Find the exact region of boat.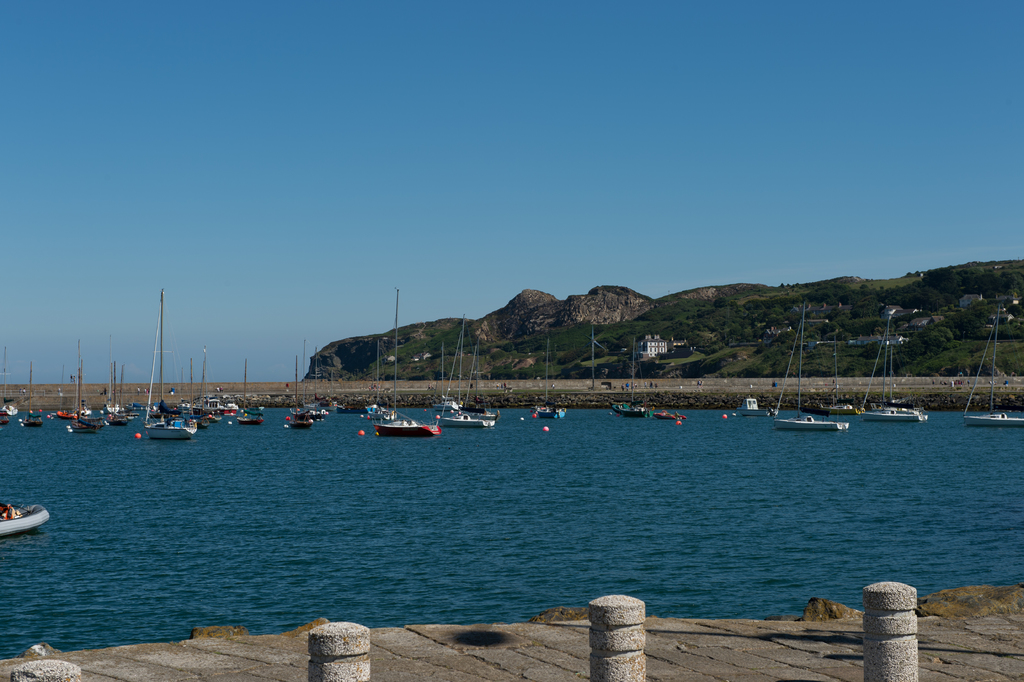
Exact region: <box>367,288,444,438</box>.
